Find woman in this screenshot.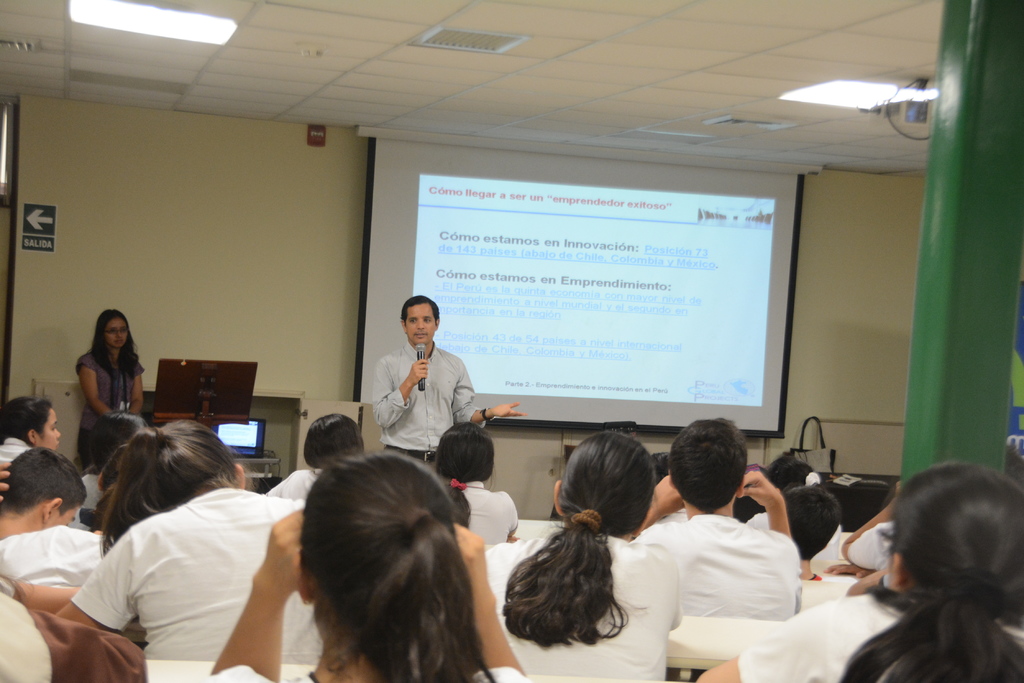
The bounding box for woman is {"x1": 57, "y1": 401, "x2": 296, "y2": 681}.
